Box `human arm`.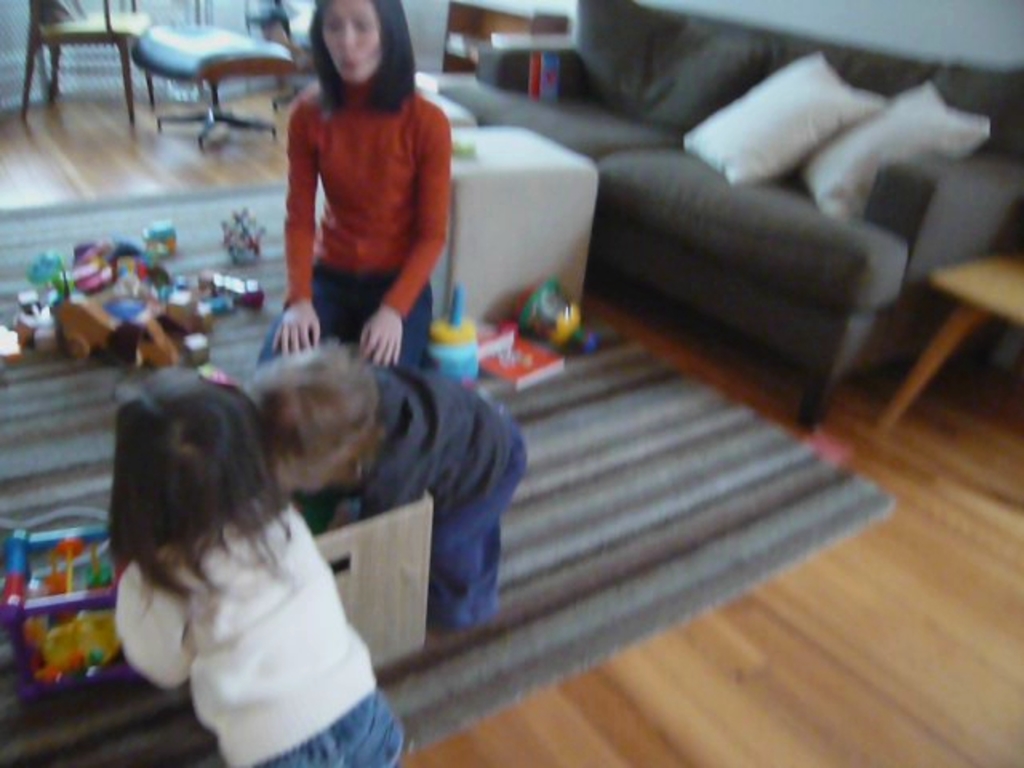
(left=354, top=106, right=448, bottom=360).
